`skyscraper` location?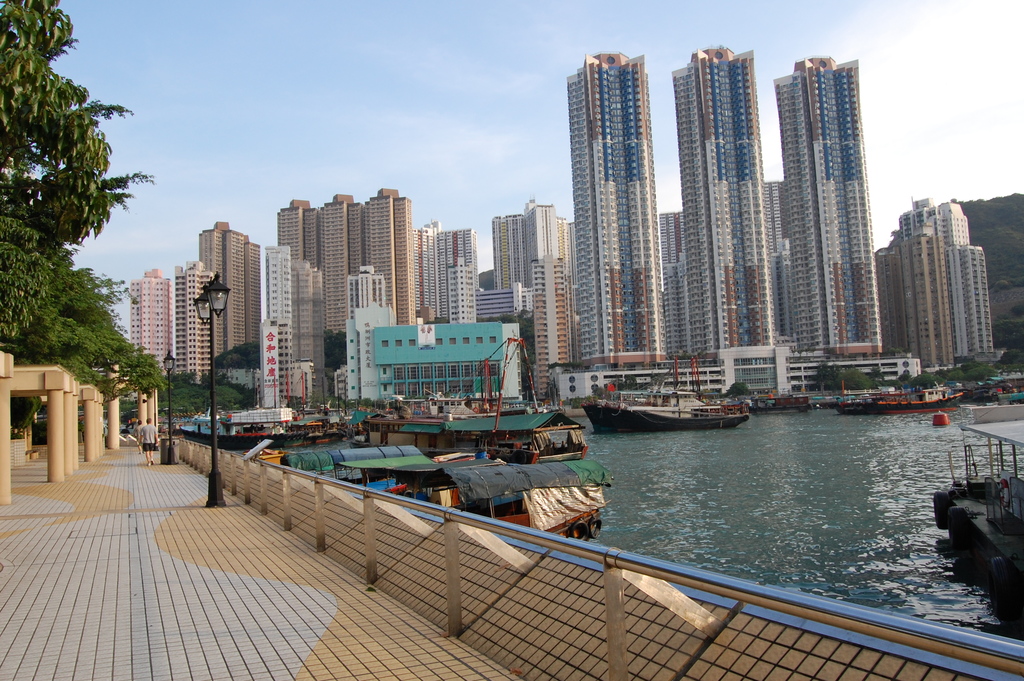
detection(124, 267, 173, 381)
